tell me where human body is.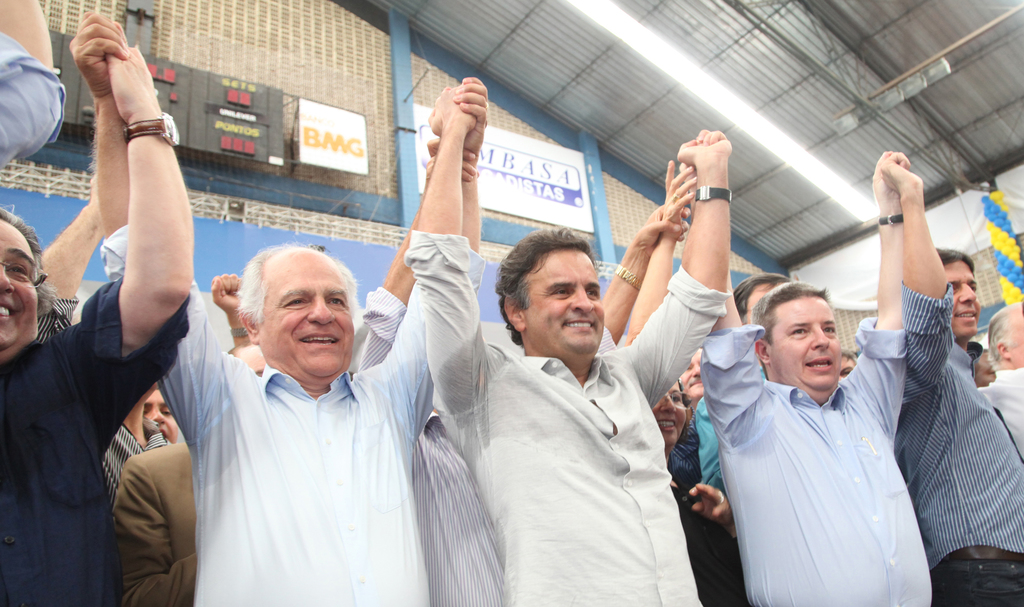
human body is at (left=206, top=264, right=255, bottom=346).
